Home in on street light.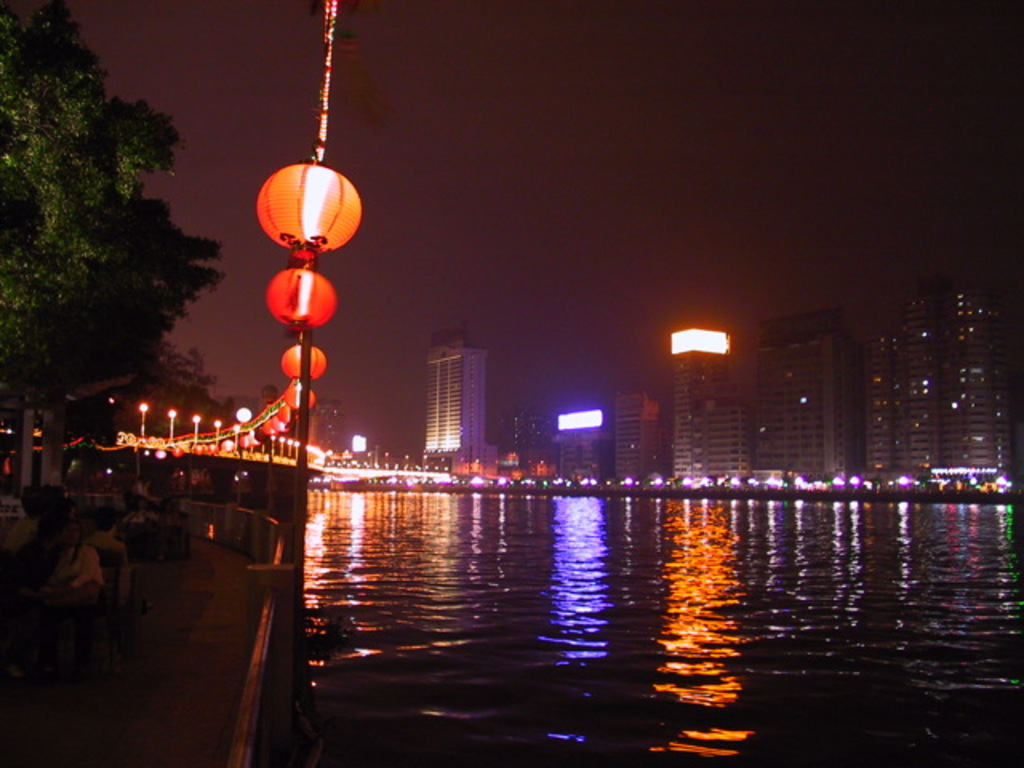
Homed in at {"left": 138, "top": 398, "right": 150, "bottom": 437}.
